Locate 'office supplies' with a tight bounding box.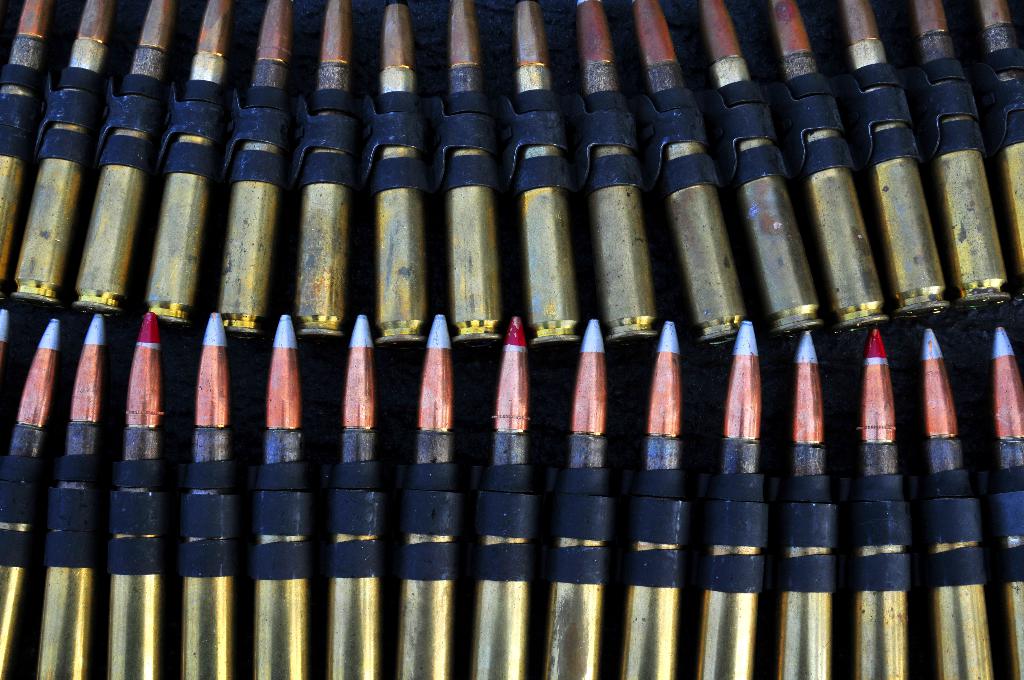
[x1=89, y1=0, x2=1023, y2=679].
